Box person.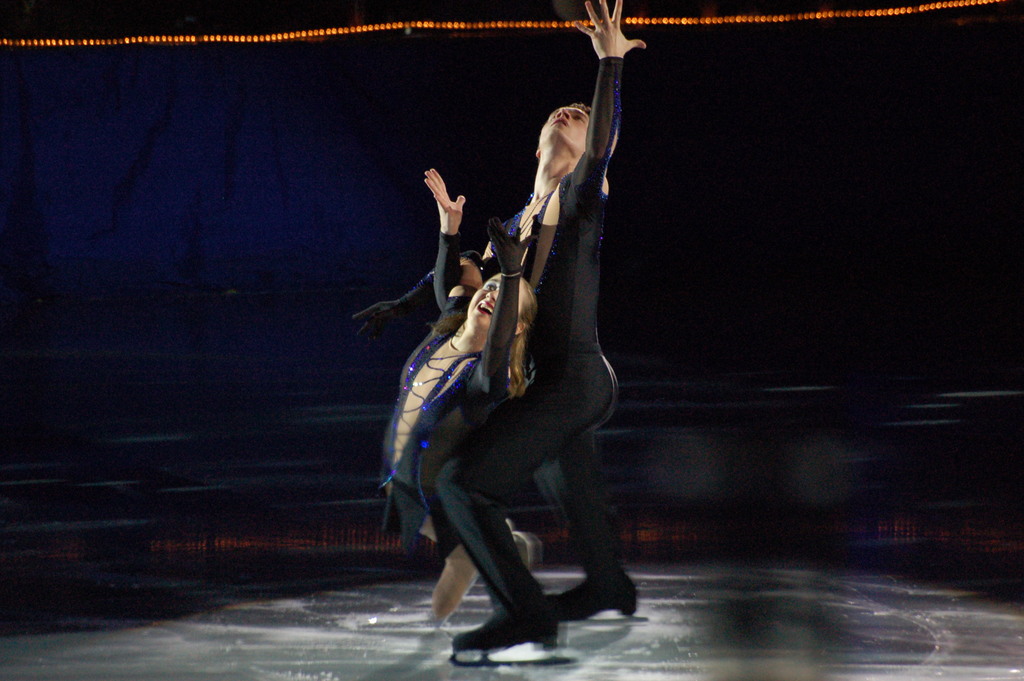
Rect(432, 0, 648, 659).
